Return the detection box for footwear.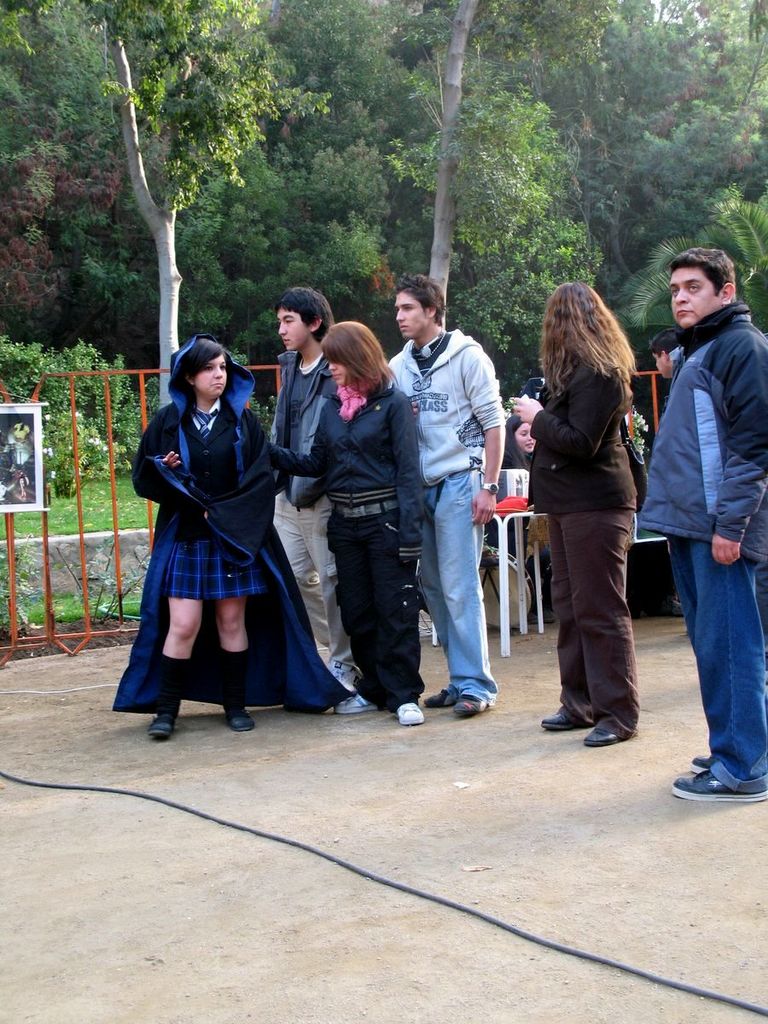
(left=686, top=753, right=715, bottom=770).
